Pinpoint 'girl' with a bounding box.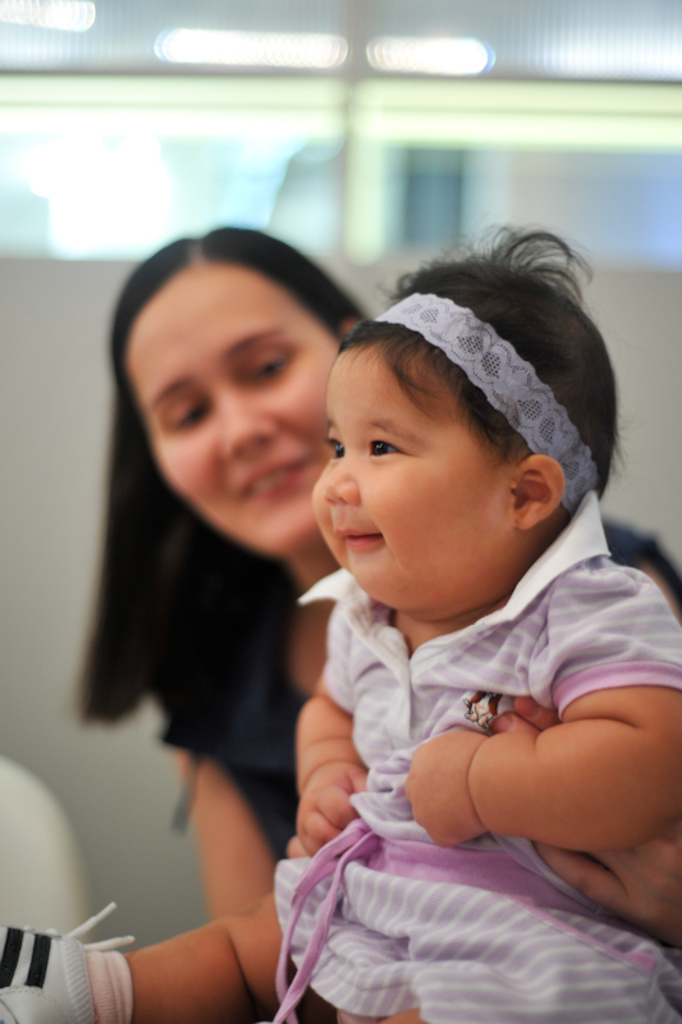
<bbox>81, 229, 676, 910</bbox>.
